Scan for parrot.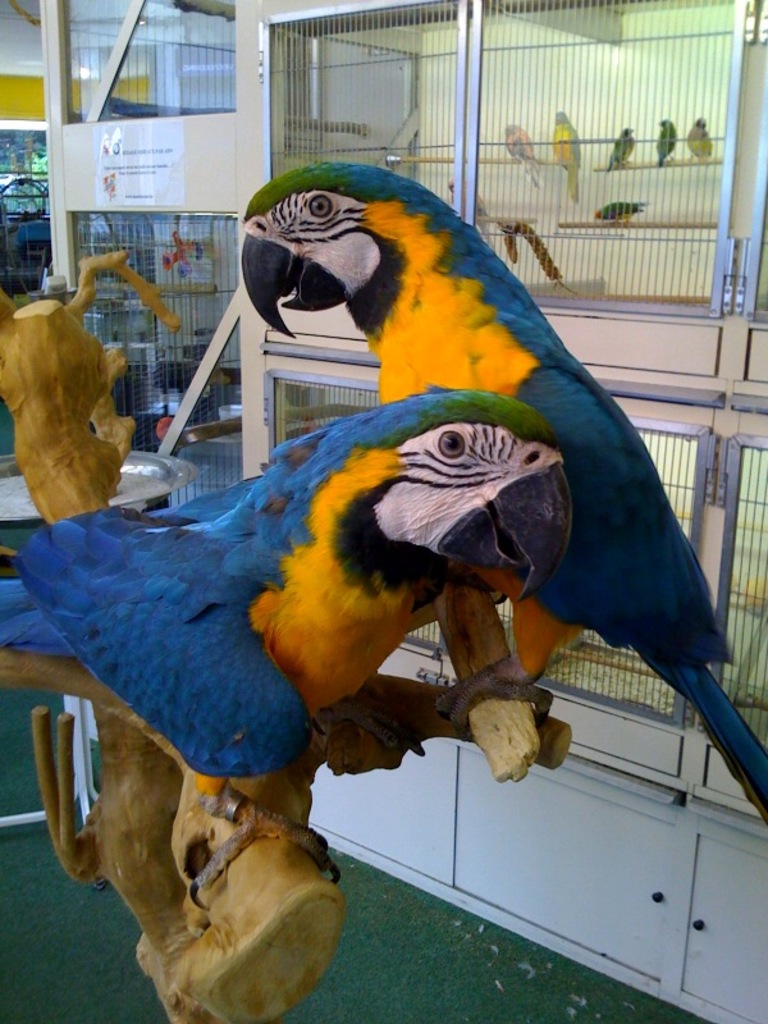
Scan result: crop(241, 159, 767, 831).
